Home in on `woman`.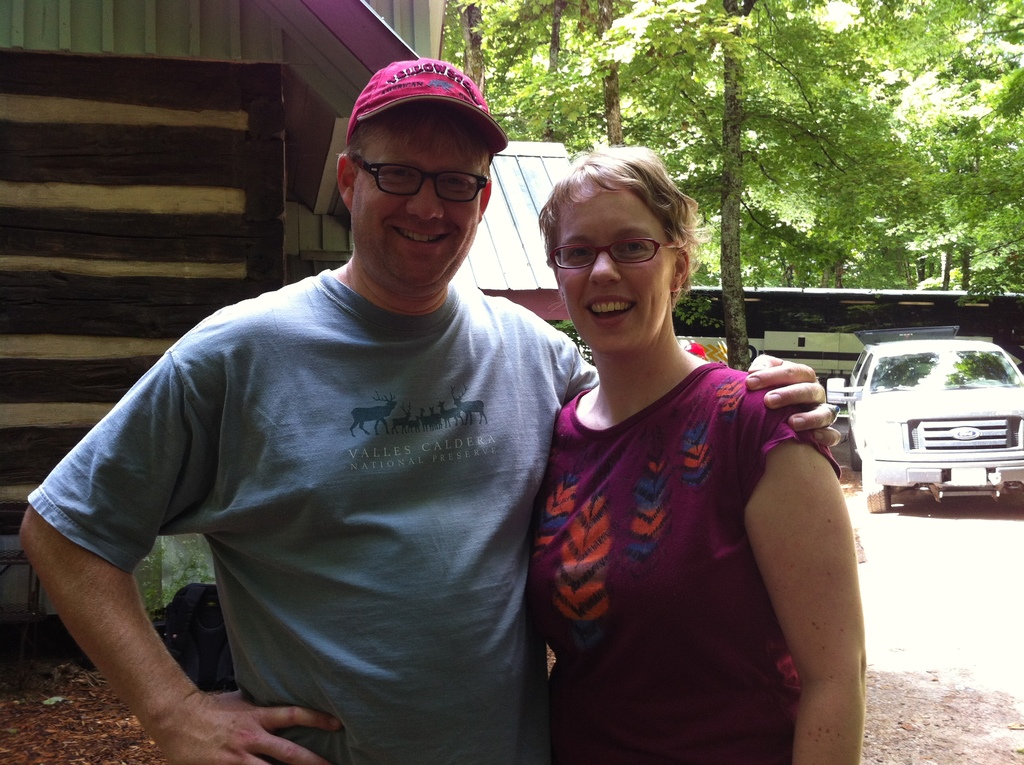
Homed in at 516 149 852 755.
